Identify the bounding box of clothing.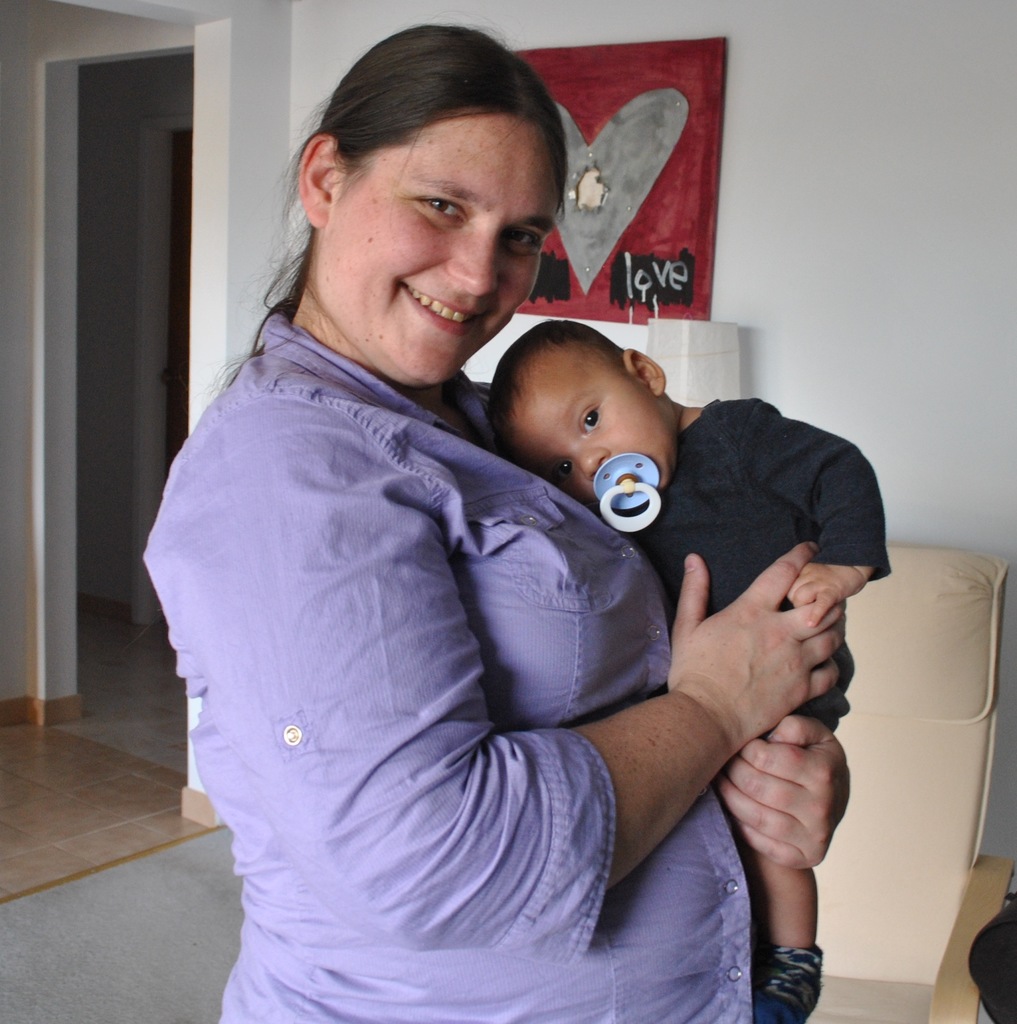
BBox(624, 398, 895, 730).
